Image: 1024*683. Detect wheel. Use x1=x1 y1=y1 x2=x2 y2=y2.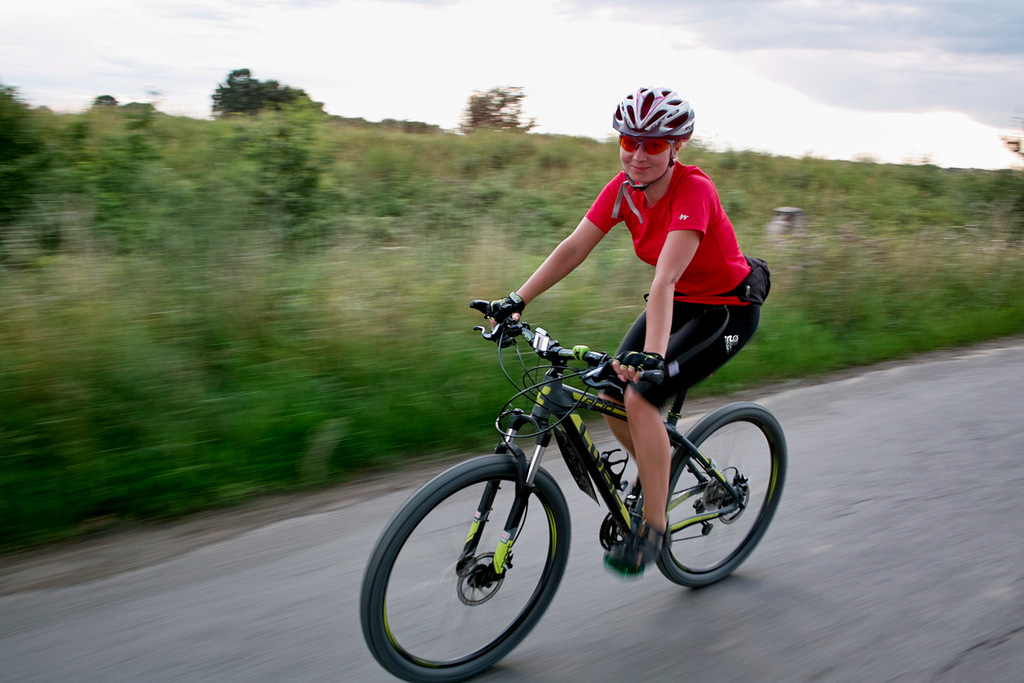
x1=652 y1=404 x2=790 y2=592.
